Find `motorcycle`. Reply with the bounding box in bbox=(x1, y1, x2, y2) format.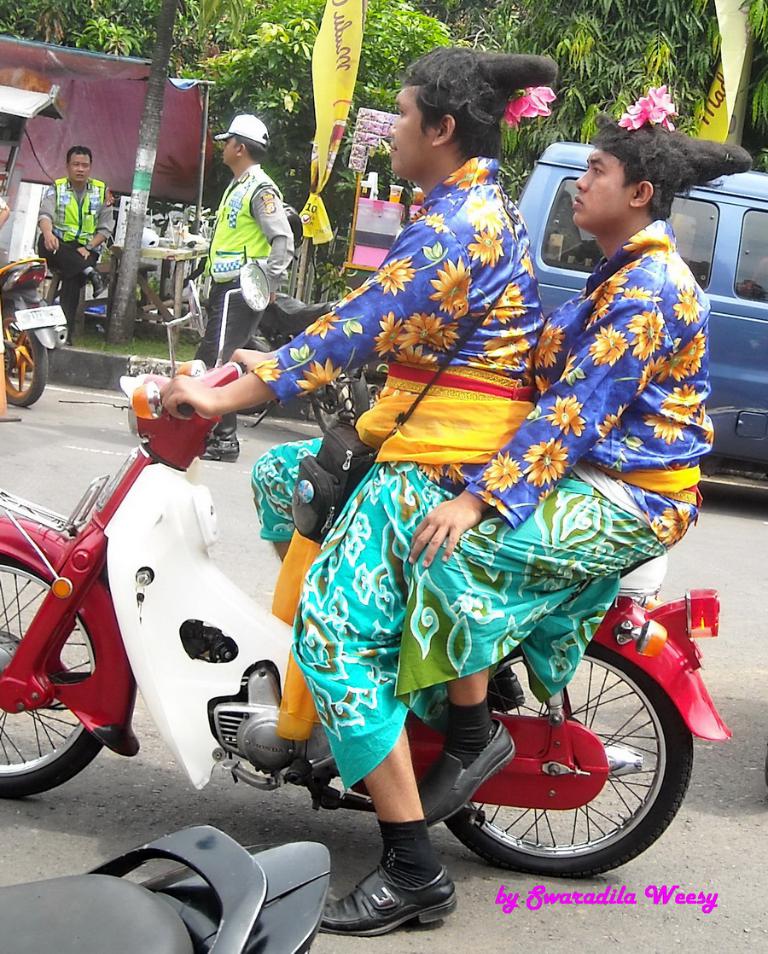
bbox=(0, 352, 730, 885).
